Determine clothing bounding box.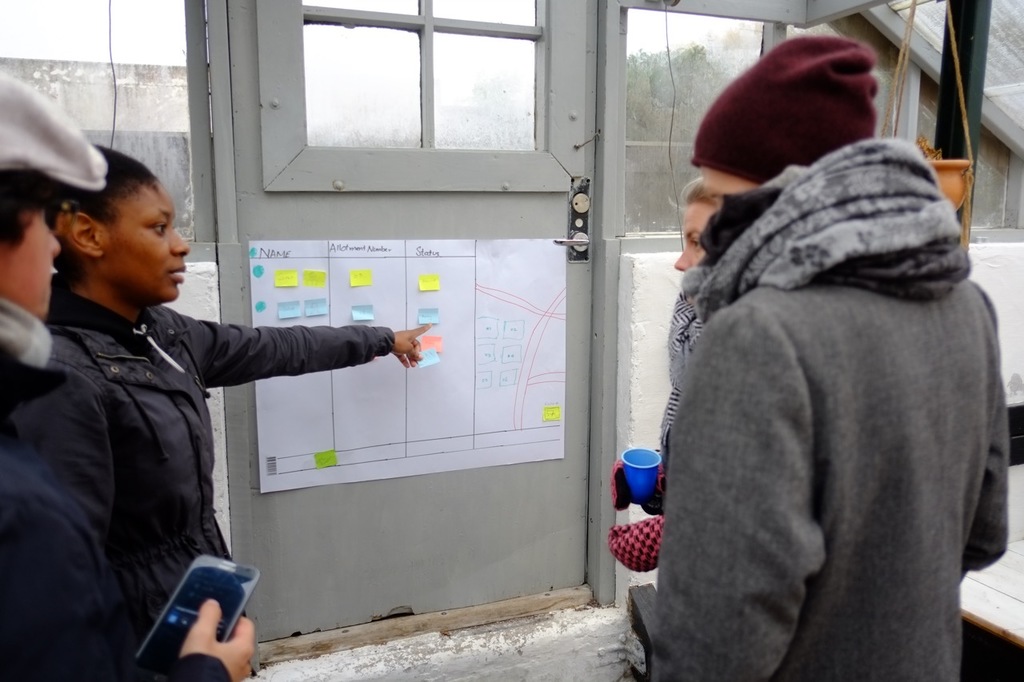
Determined: <box>48,304,404,628</box>.
